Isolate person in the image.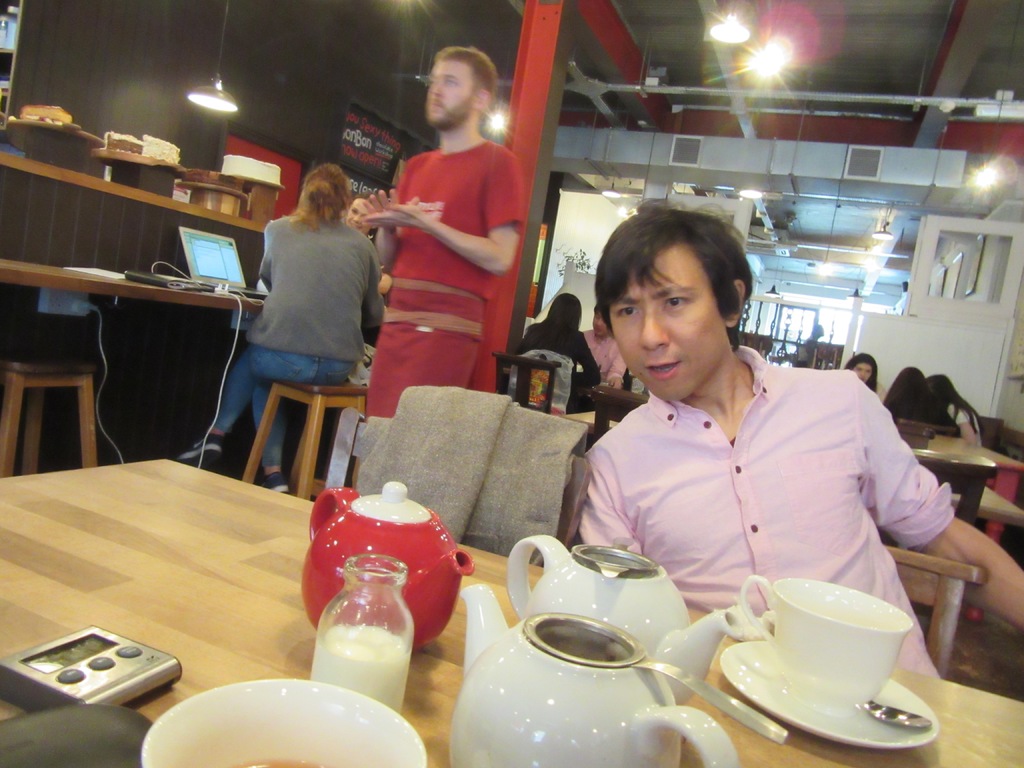
Isolated region: 591/311/637/401.
